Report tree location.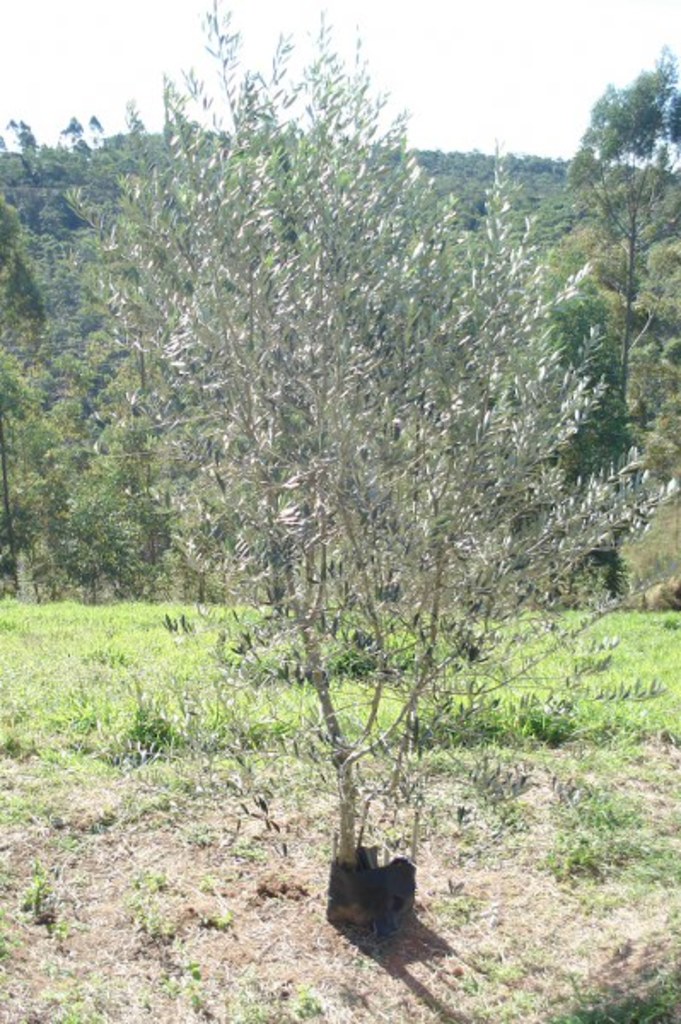
Report: [x1=68, y1=44, x2=647, y2=843].
